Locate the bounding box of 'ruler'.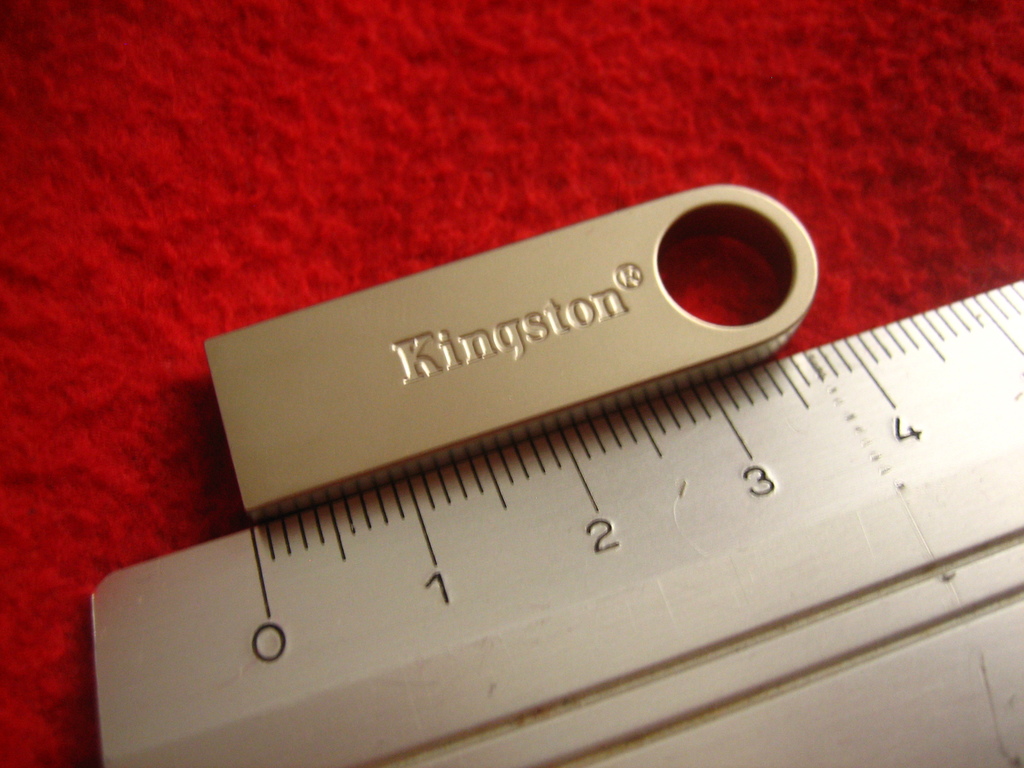
Bounding box: pyautogui.locateOnScreen(93, 282, 1023, 764).
